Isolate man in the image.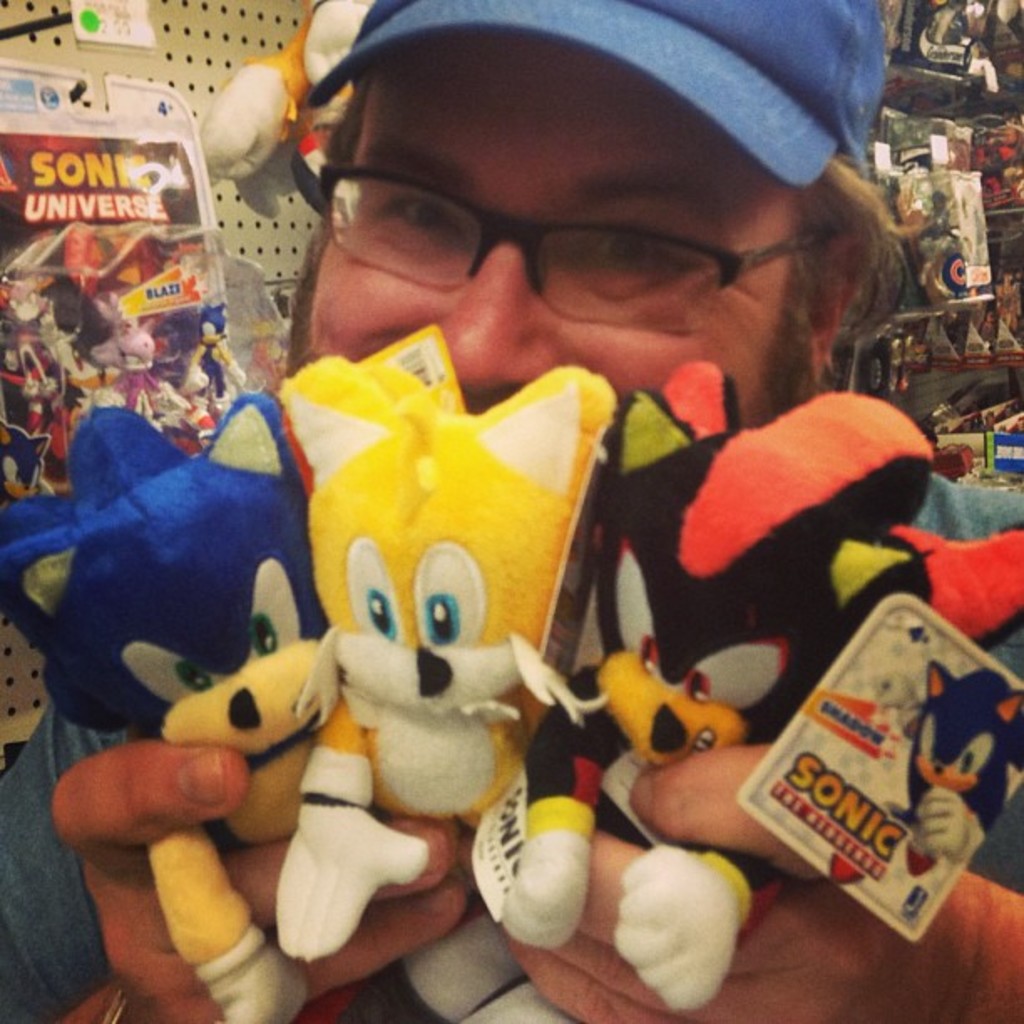
Isolated region: <bbox>0, 0, 1016, 1022</bbox>.
